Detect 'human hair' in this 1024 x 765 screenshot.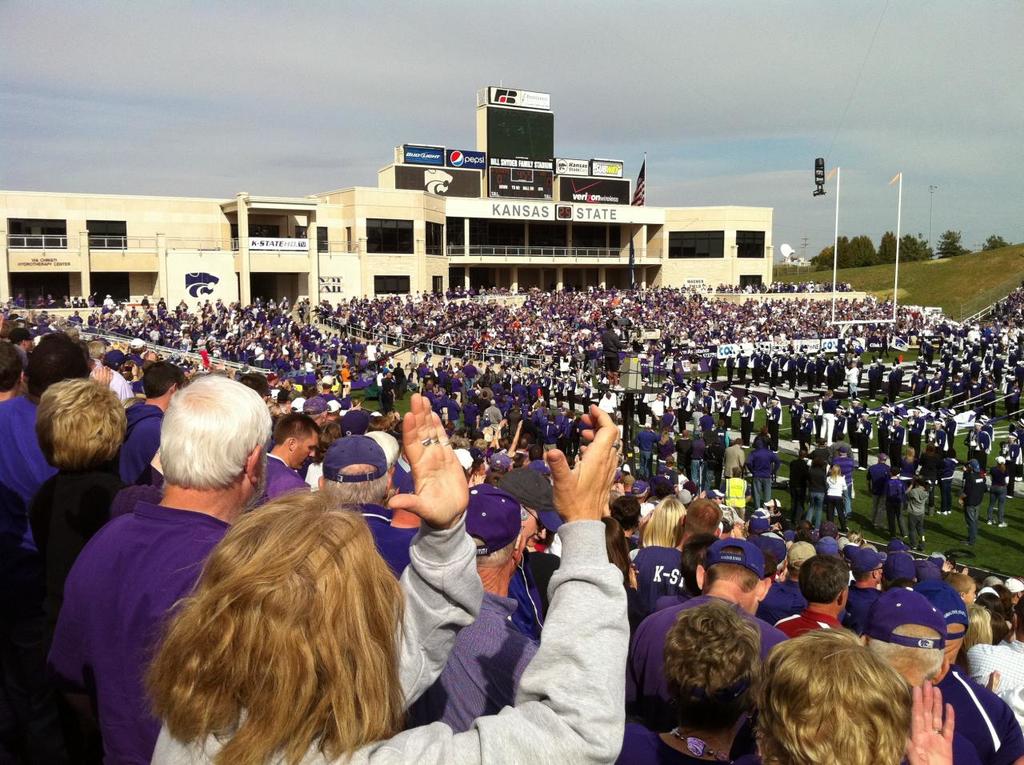
Detection: crop(271, 408, 318, 449).
